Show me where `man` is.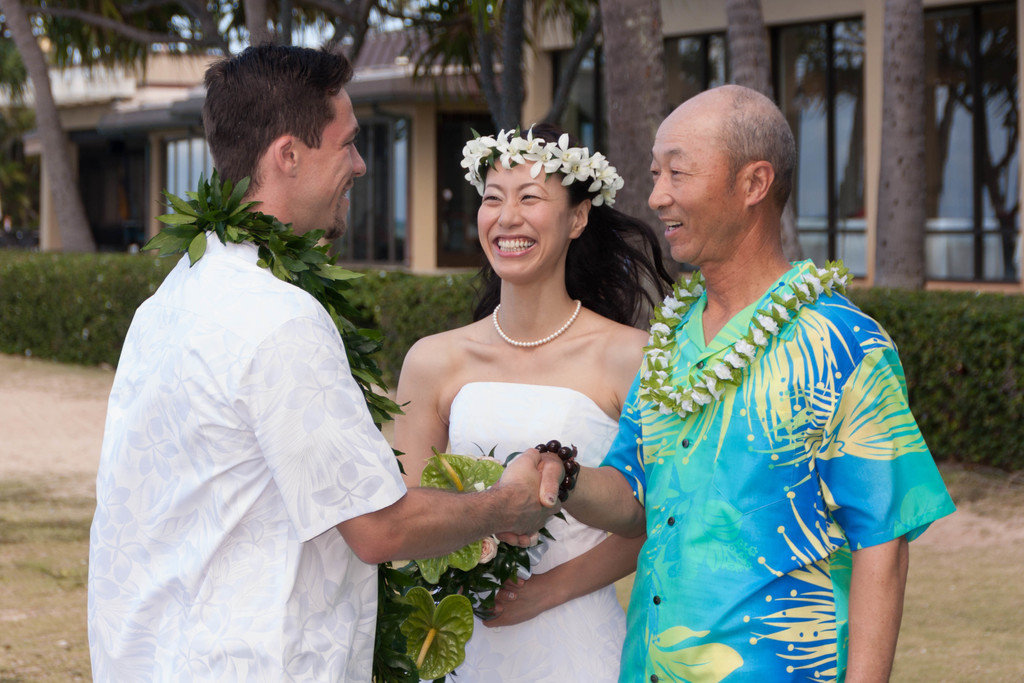
`man` is at <bbox>594, 79, 945, 676</bbox>.
